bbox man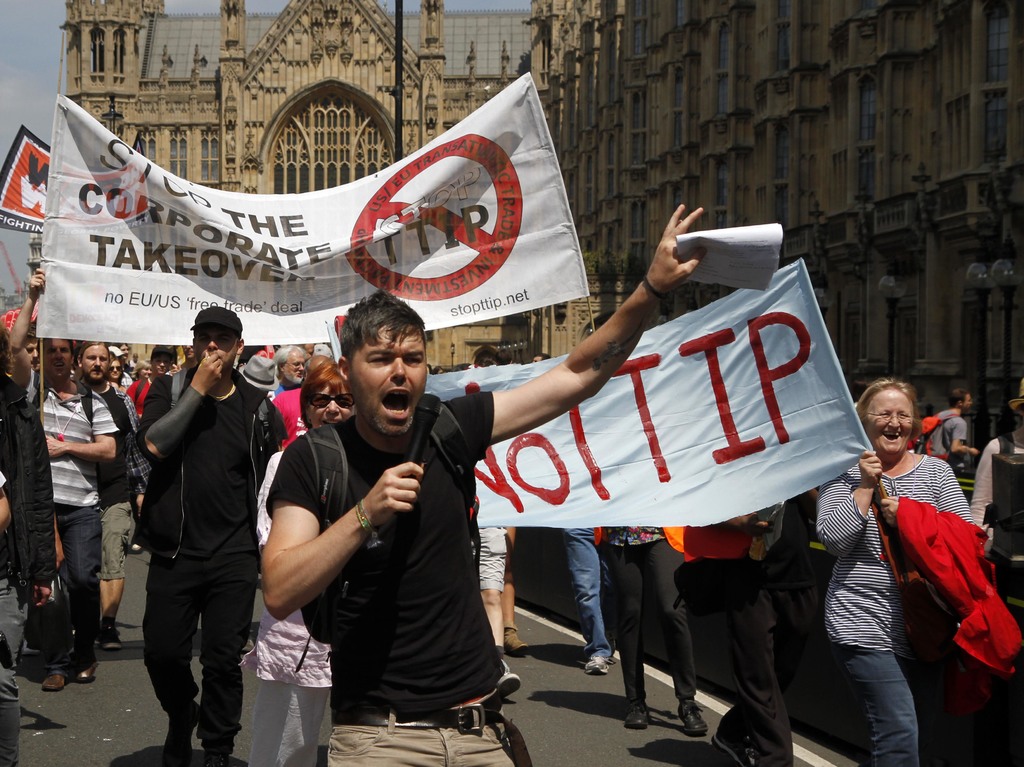
278 339 312 399
